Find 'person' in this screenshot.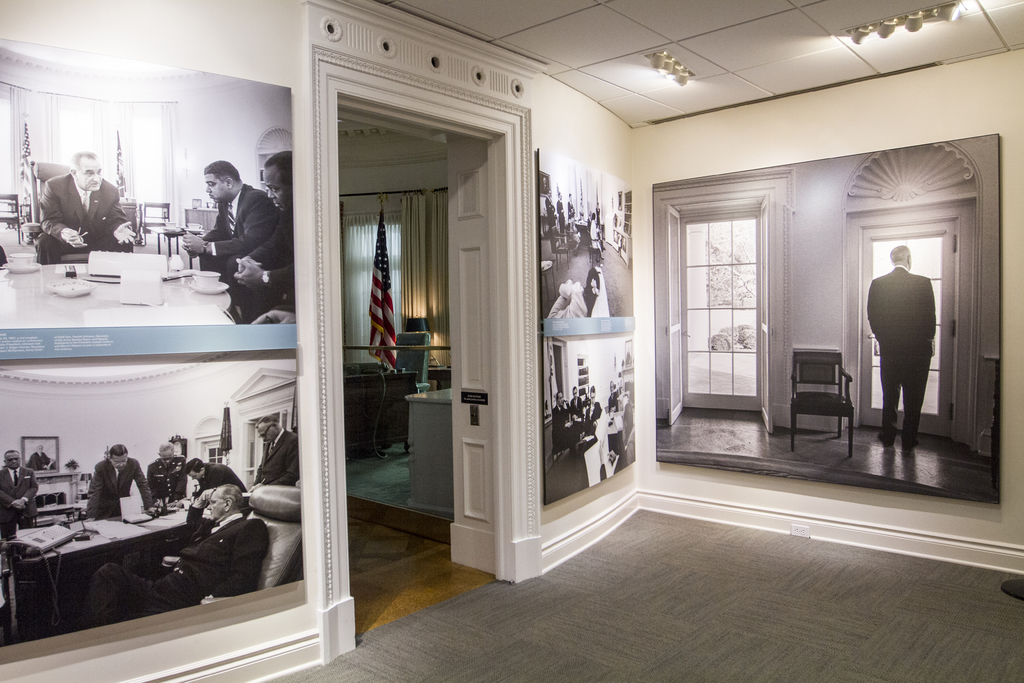
The bounding box for 'person' is rect(236, 144, 294, 320).
